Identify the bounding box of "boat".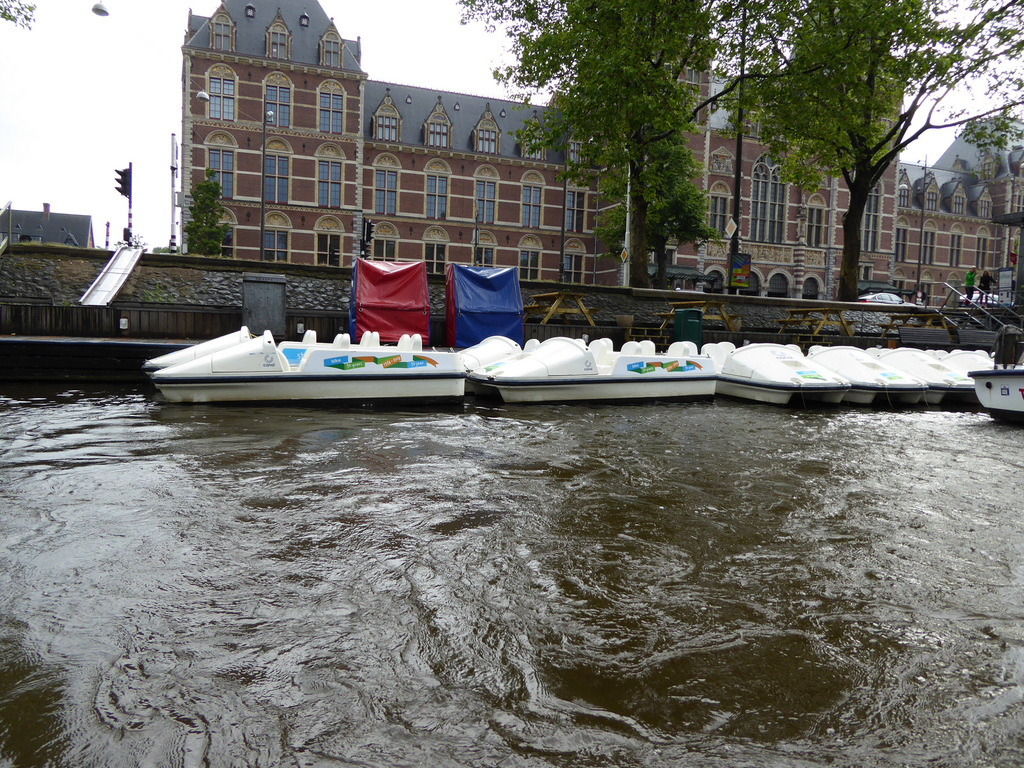
<box>161,296,461,405</box>.
